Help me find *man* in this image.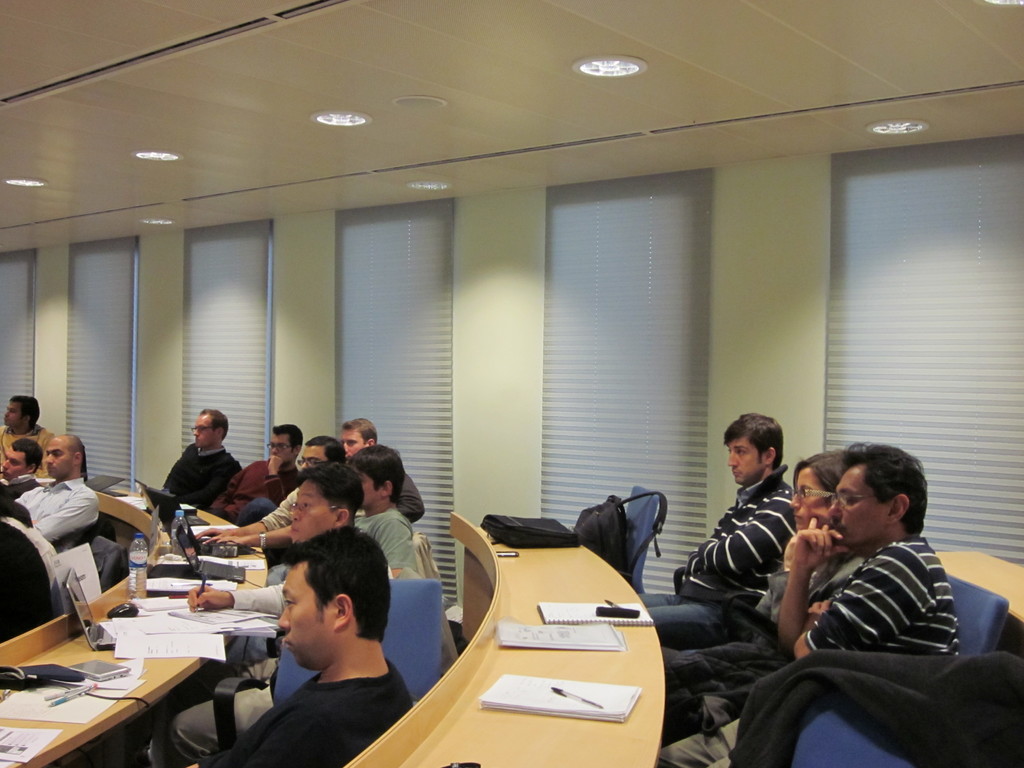
Found it: crop(174, 527, 412, 767).
